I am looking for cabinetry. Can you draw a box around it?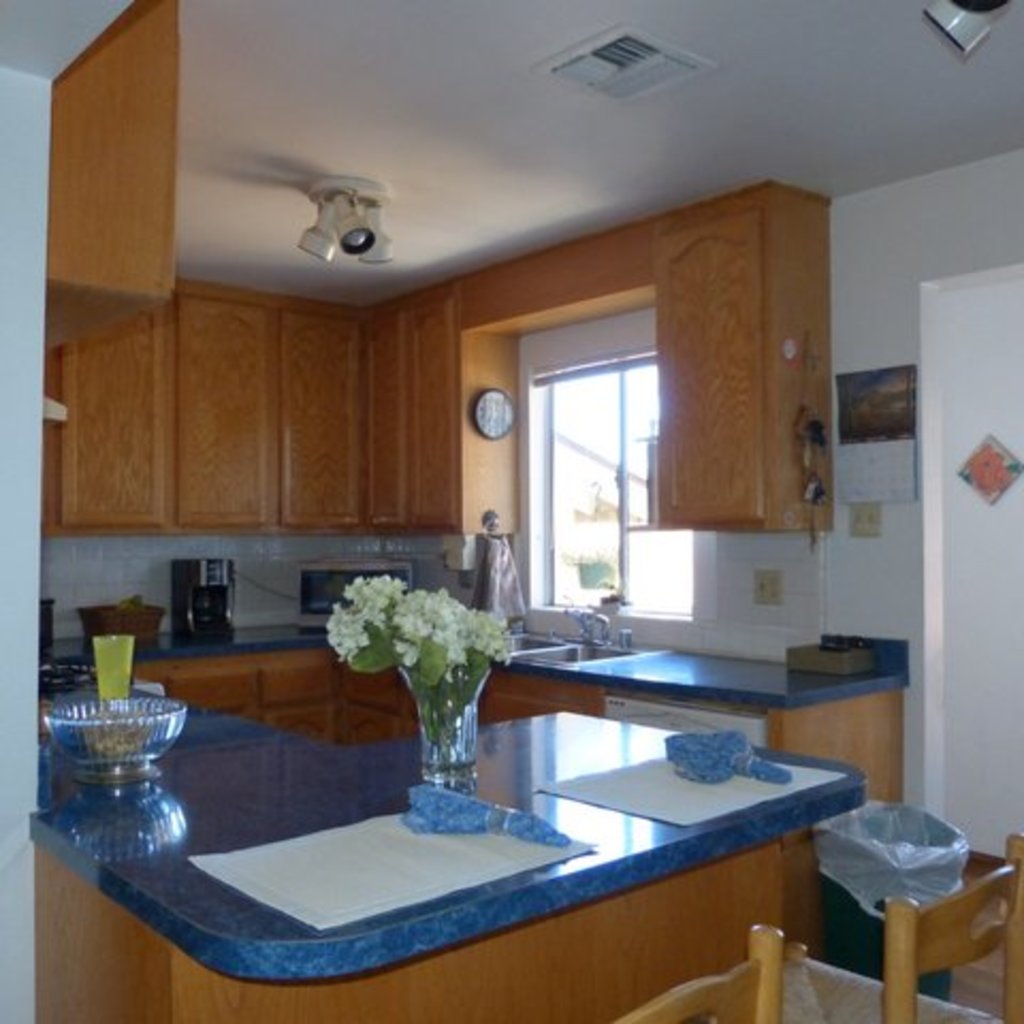
Sure, the bounding box is bbox=(657, 177, 836, 527).
